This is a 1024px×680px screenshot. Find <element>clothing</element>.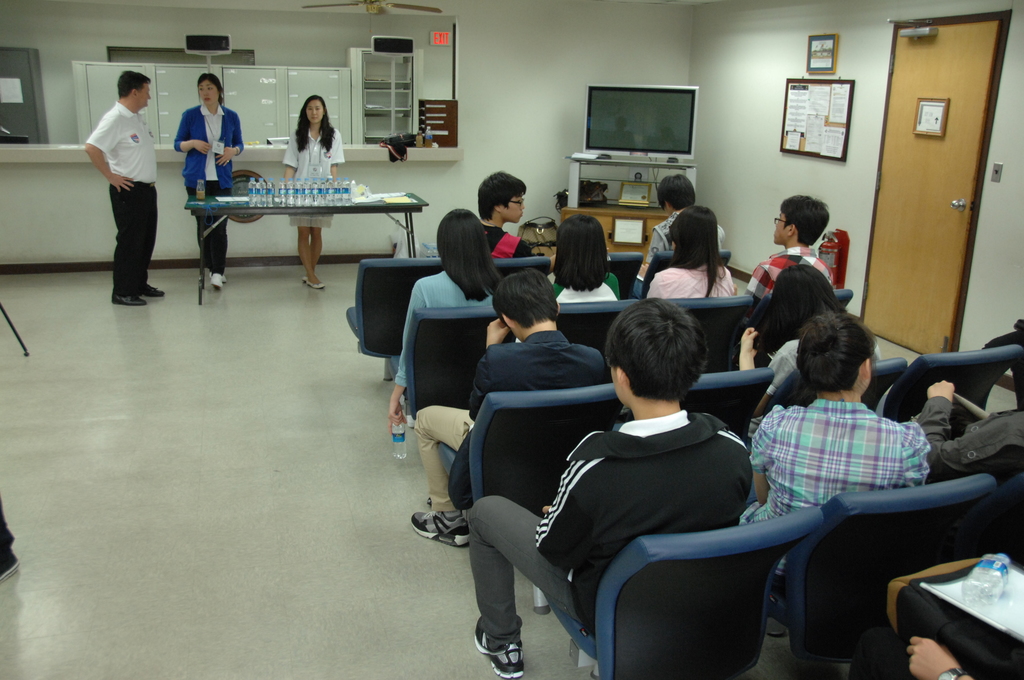
Bounding box: locate(282, 124, 346, 234).
